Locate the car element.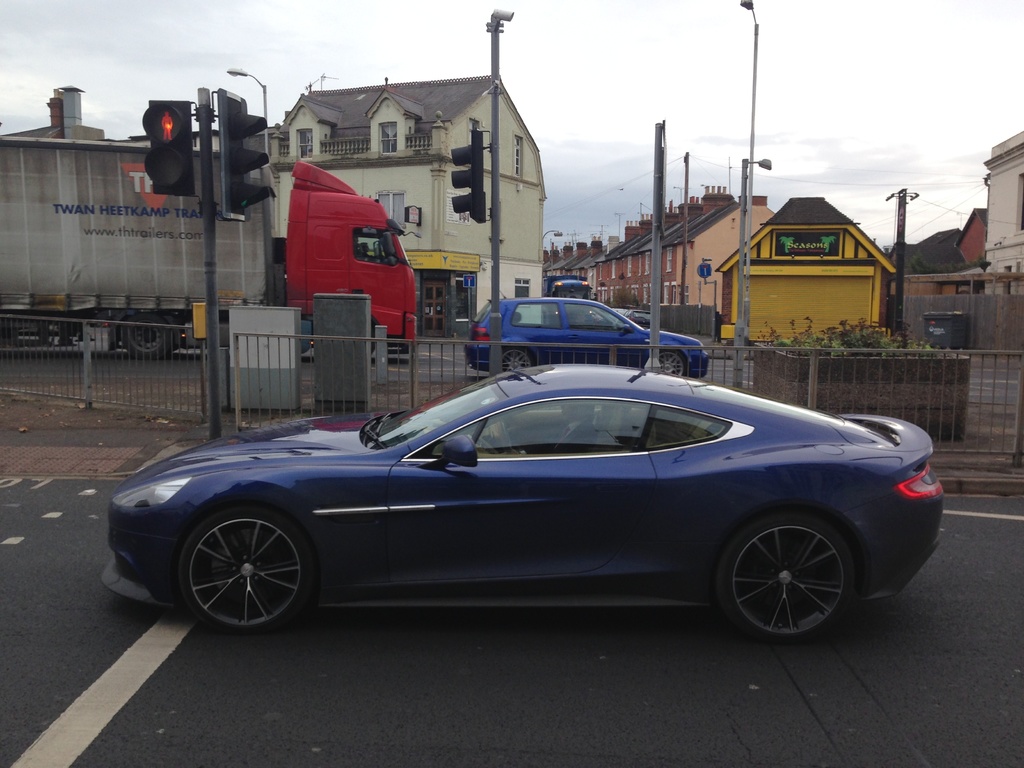
Element bbox: (75,362,918,646).
